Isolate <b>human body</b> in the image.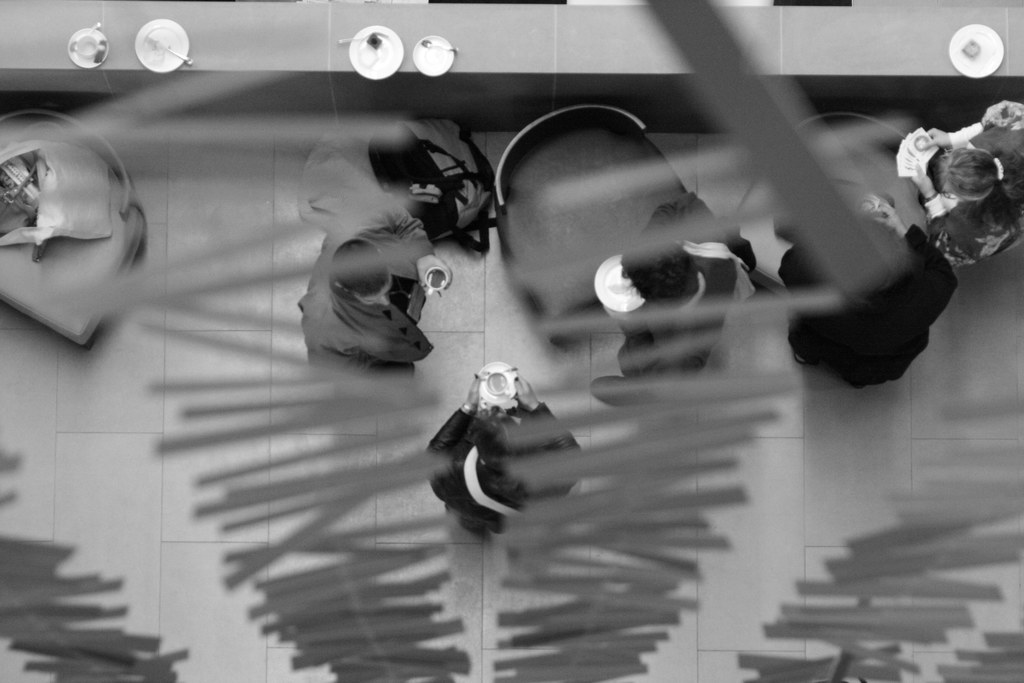
Isolated region: (412,363,590,536).
